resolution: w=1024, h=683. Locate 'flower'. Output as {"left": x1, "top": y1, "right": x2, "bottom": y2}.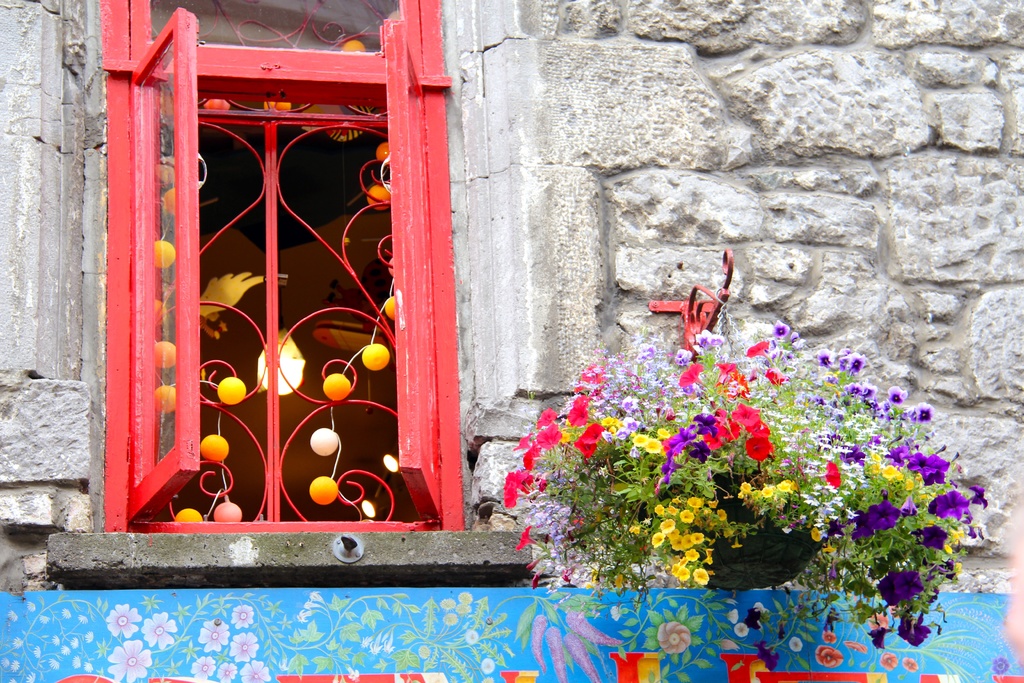
{"left": 832, "top": 560, "right": 838, "bottom": 580}.
